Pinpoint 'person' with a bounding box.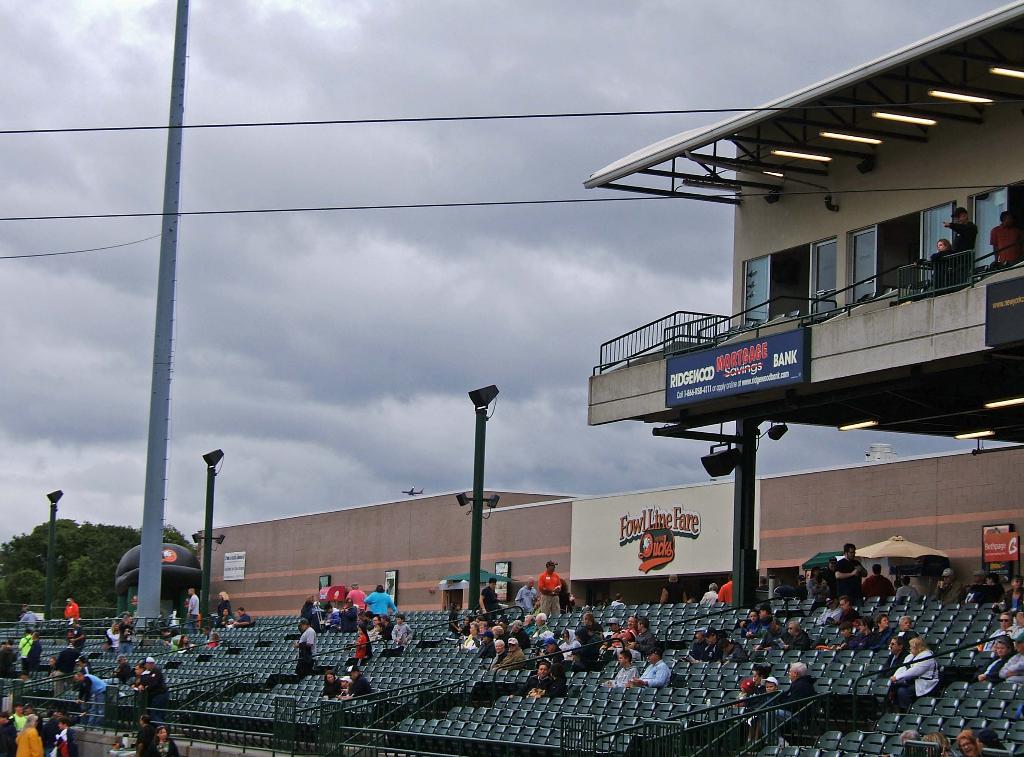
select_region(296, 618, 312, 678).
